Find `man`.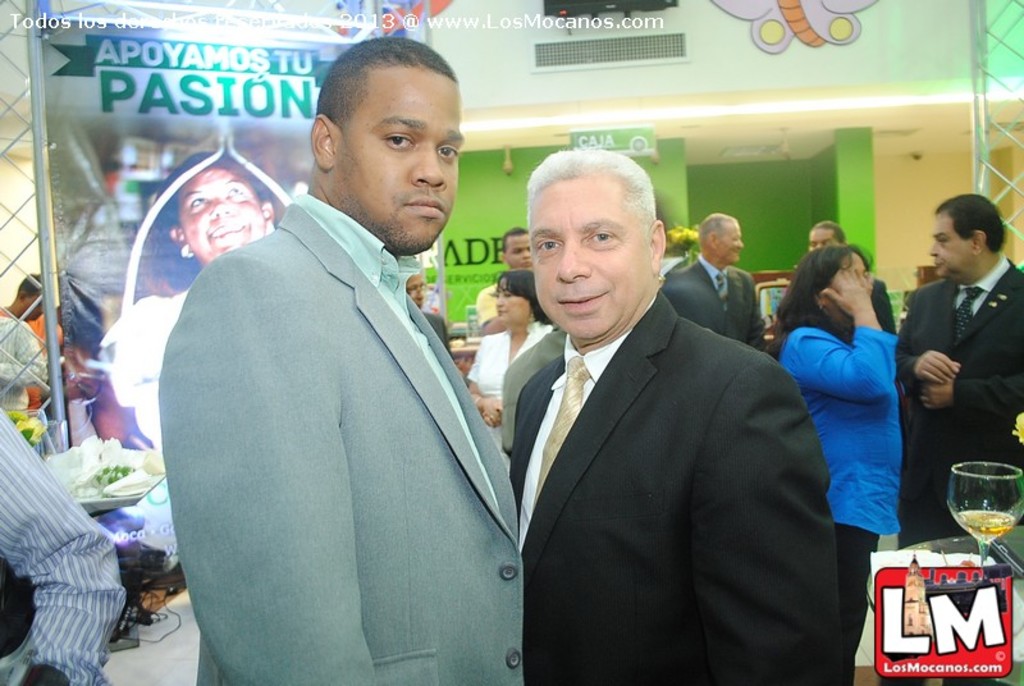
l=804, t=216, r=905, b=342.
